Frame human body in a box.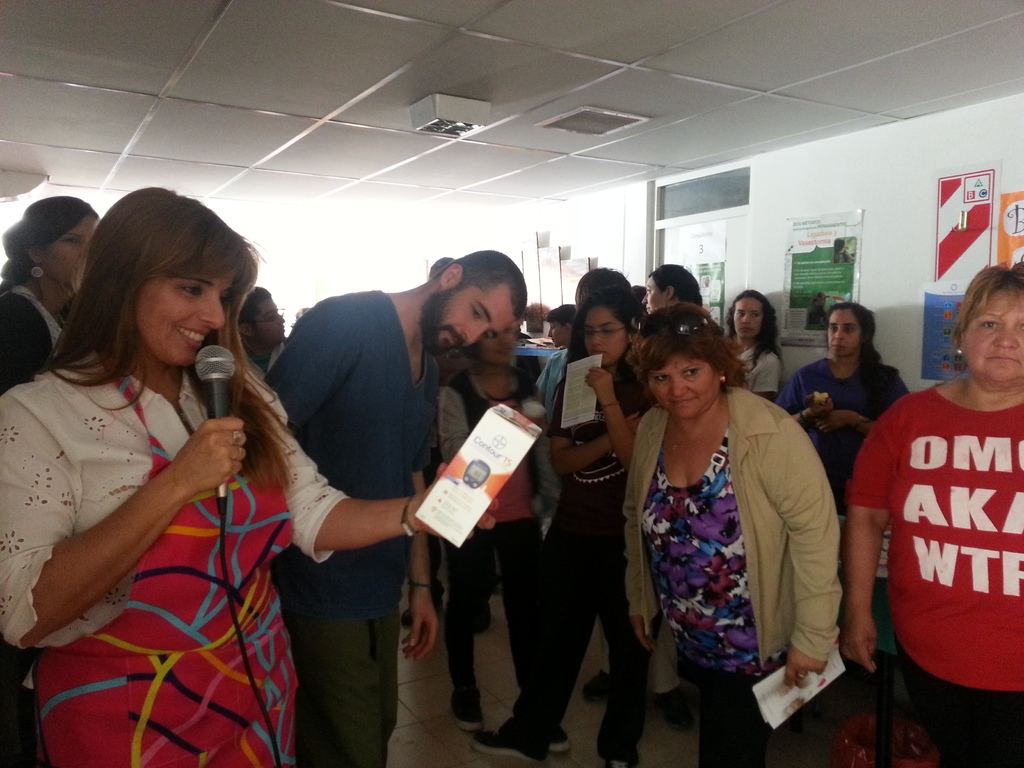
Rect(238, 276, 285, 372).
